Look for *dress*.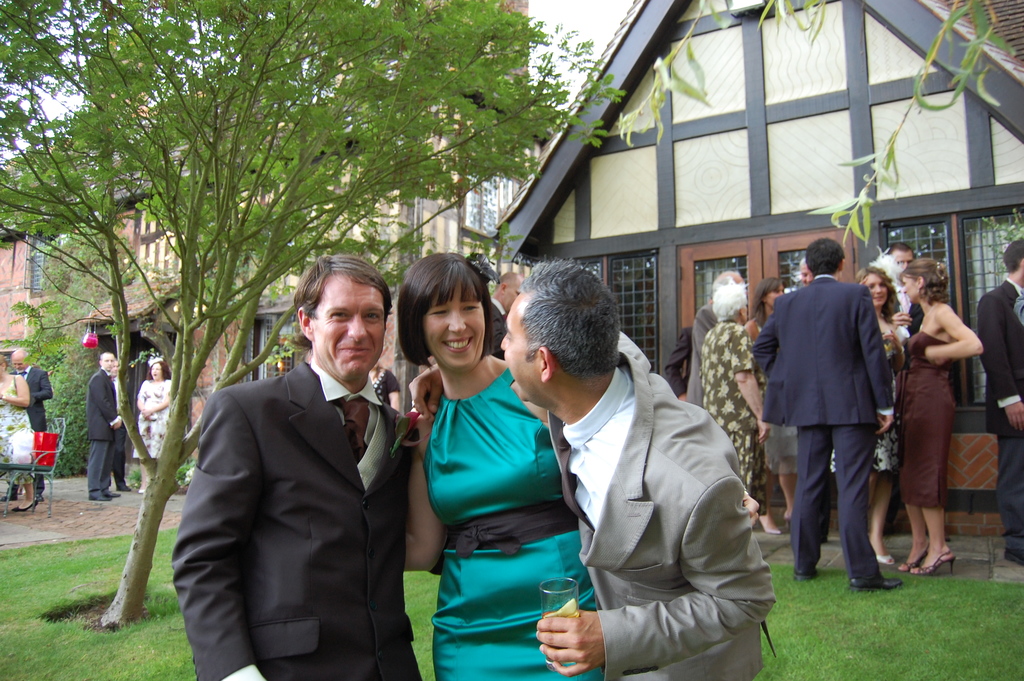
Found: detection(899, 331, 954, 511).
